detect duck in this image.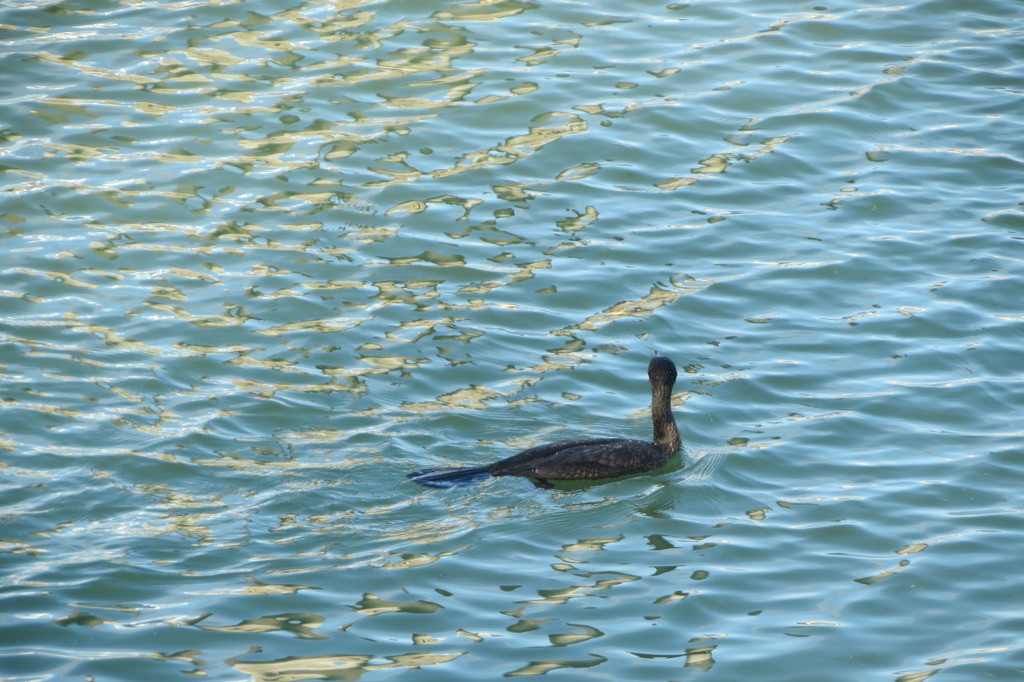
Detection: Rect(431, 347, 706, 499).
